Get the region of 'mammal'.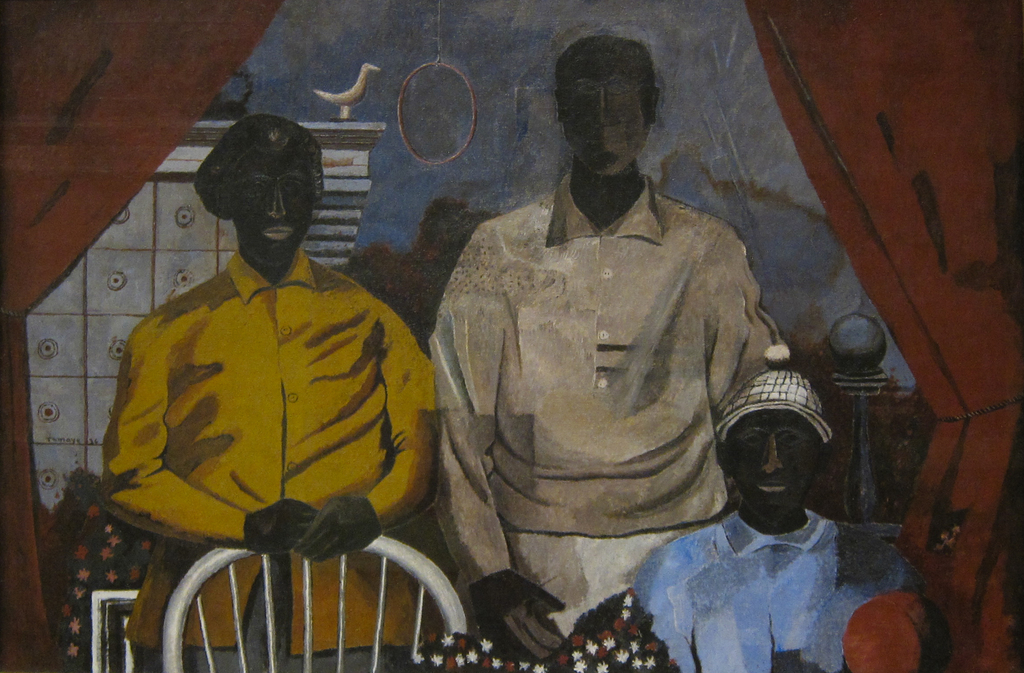
x1=629, y1=354, x2=916, y2=665.
